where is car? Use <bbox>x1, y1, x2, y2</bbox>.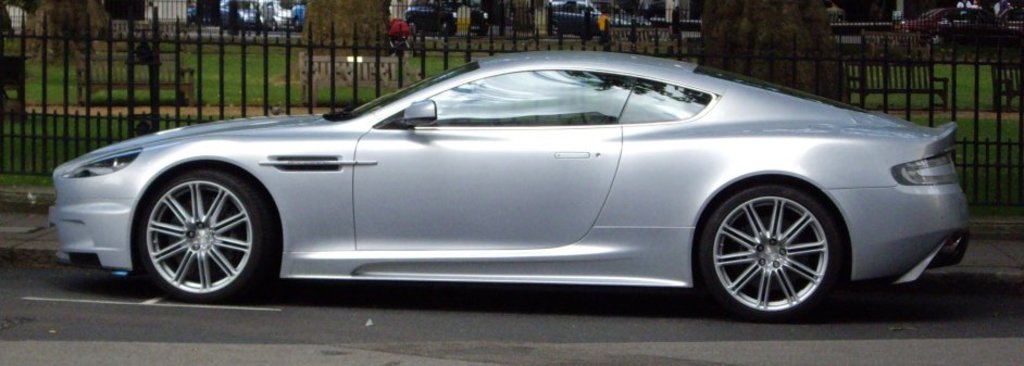
<bbox>892, 5, 1002, 55</bbox>.
